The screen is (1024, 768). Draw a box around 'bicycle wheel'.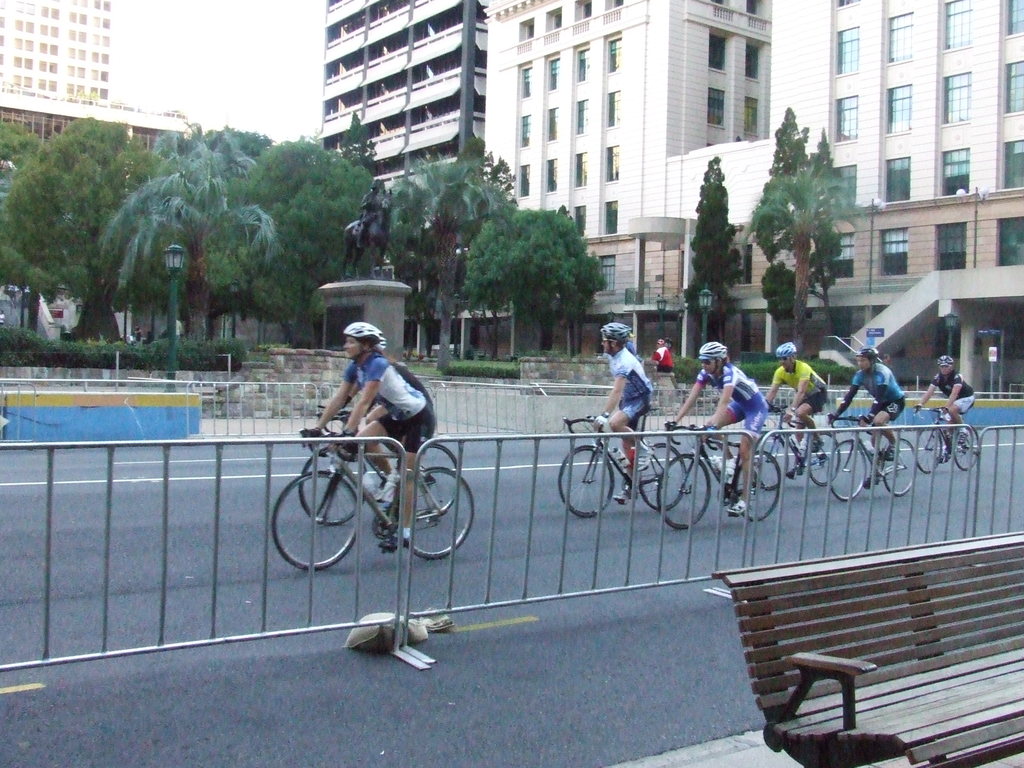
804,431,842,488.
